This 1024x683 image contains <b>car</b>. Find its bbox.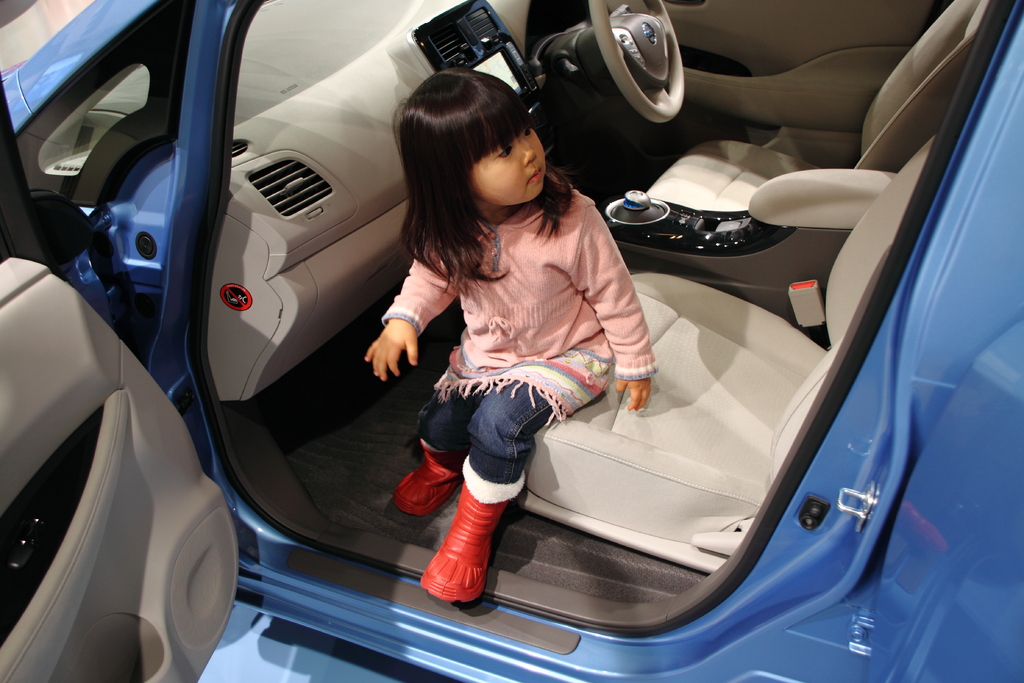
{"x1": 1, "y1": 1, "x2": 1021, "y2": 682}.
